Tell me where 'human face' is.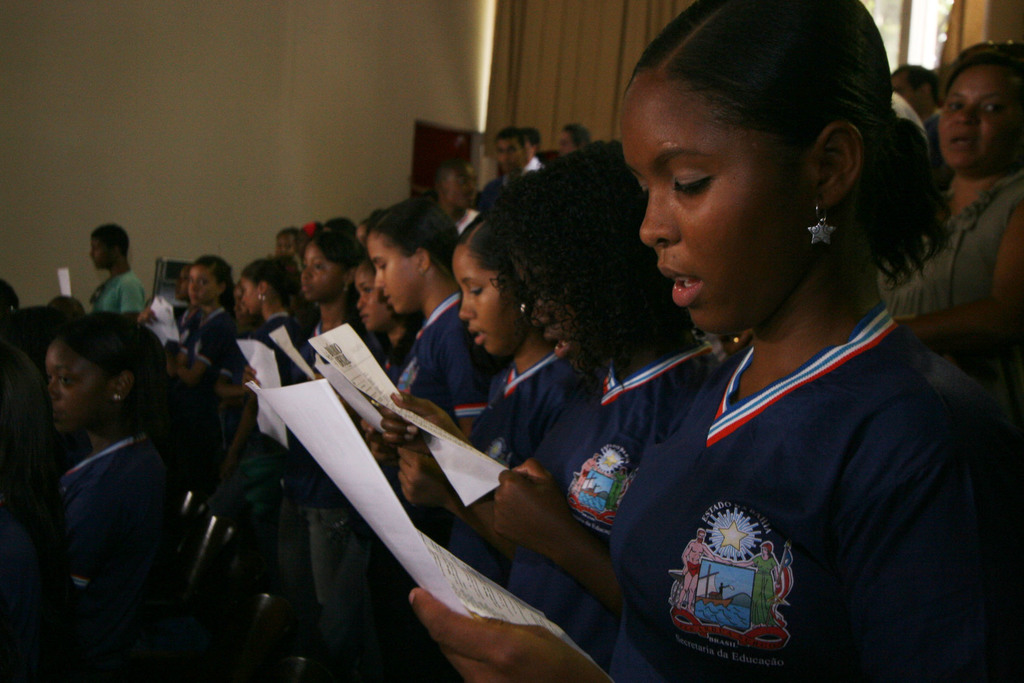
'human face' is at select_region(83, 235, 119, 269).
